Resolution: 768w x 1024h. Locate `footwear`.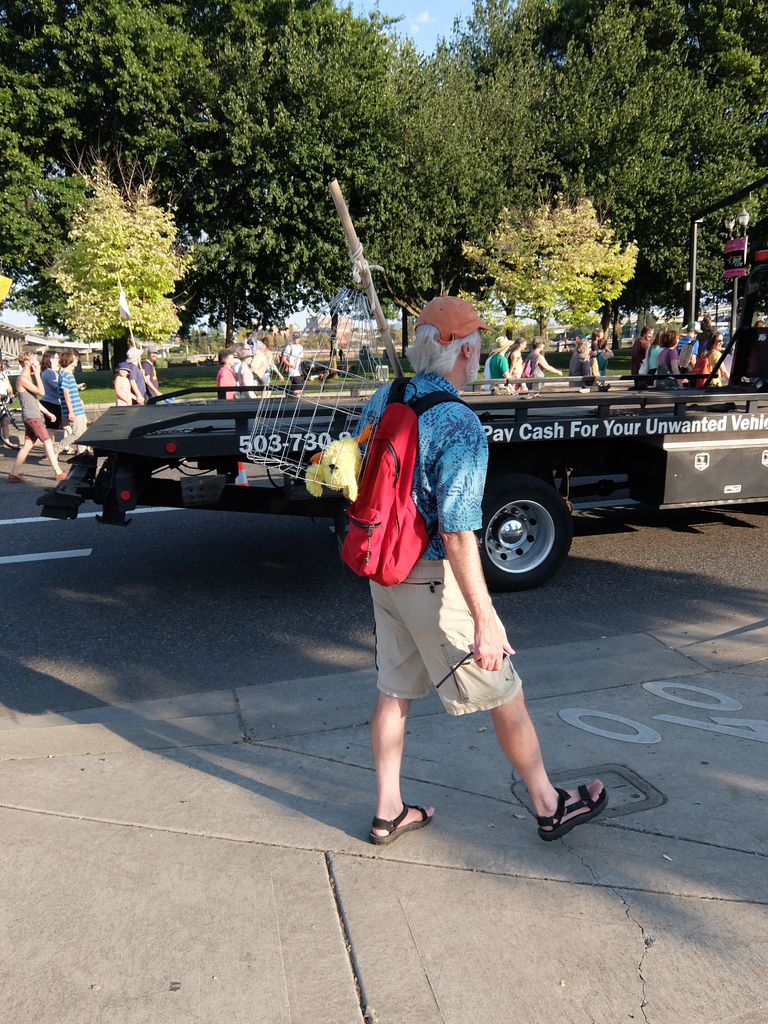
<box>529,774,620,839</box>.
